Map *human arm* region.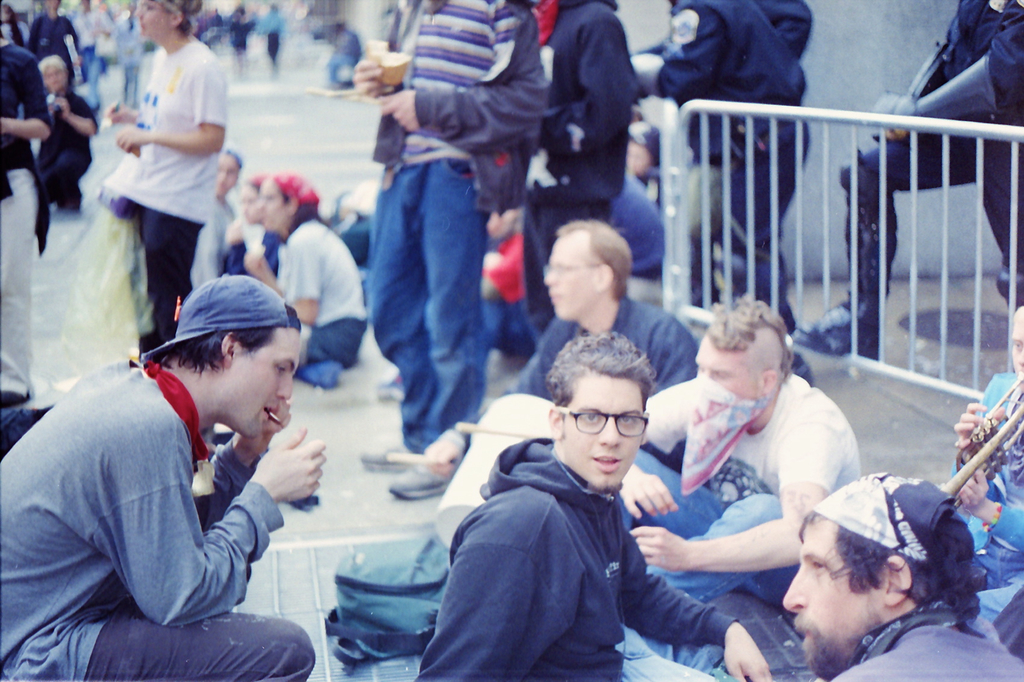
Mapped to box=[942, 472, 1023, 553].
